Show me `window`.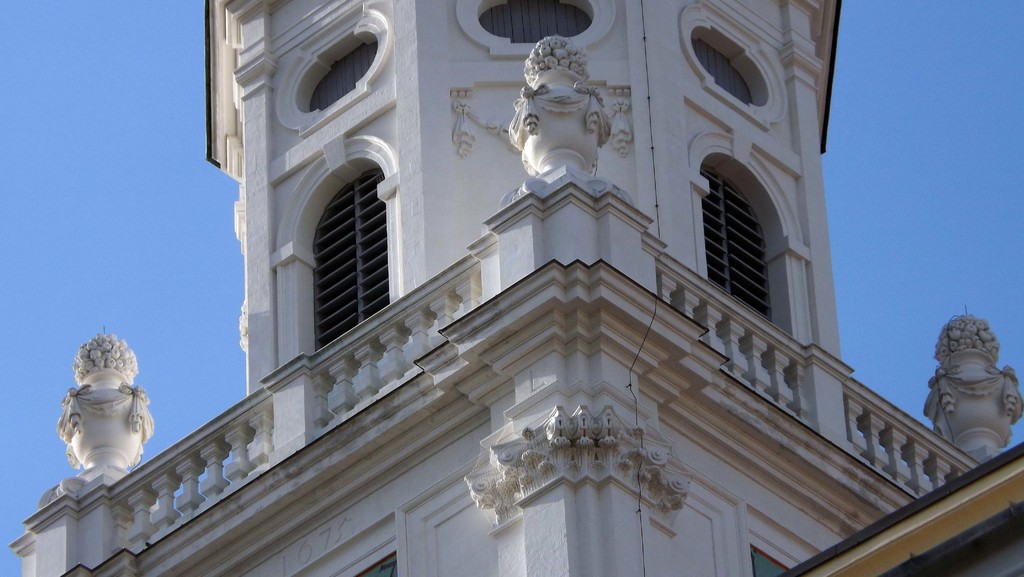
`window` is here: <region>481, 0, 589, 48</region>.
